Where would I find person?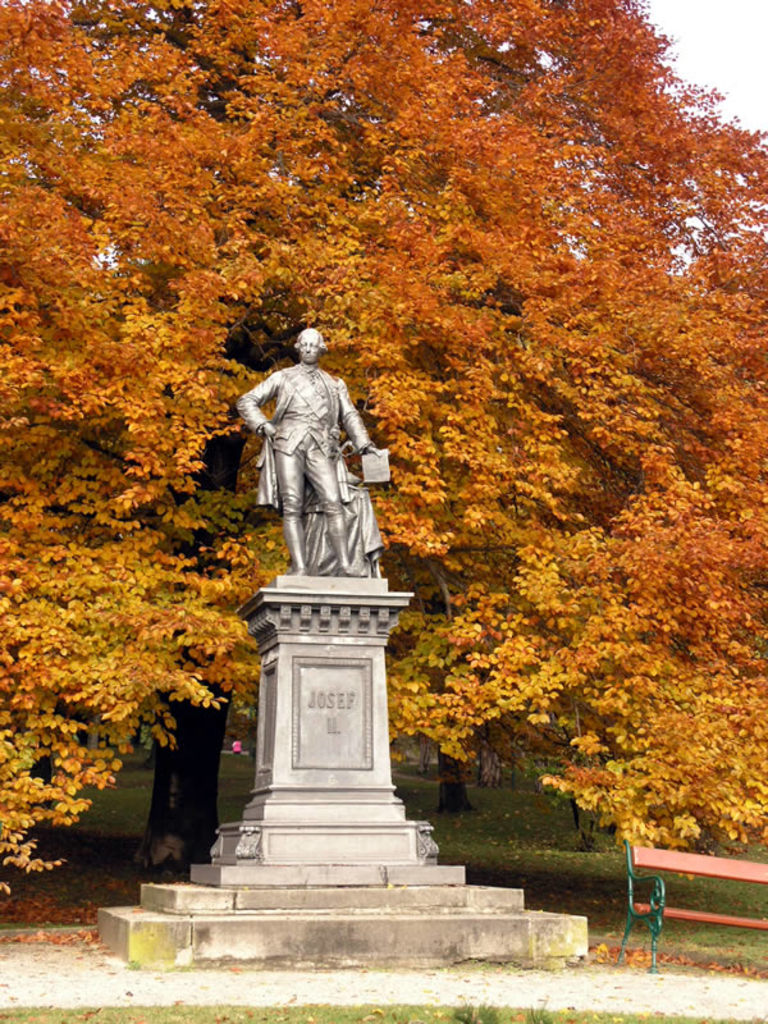
At locate(233, 314, 378, 588).
